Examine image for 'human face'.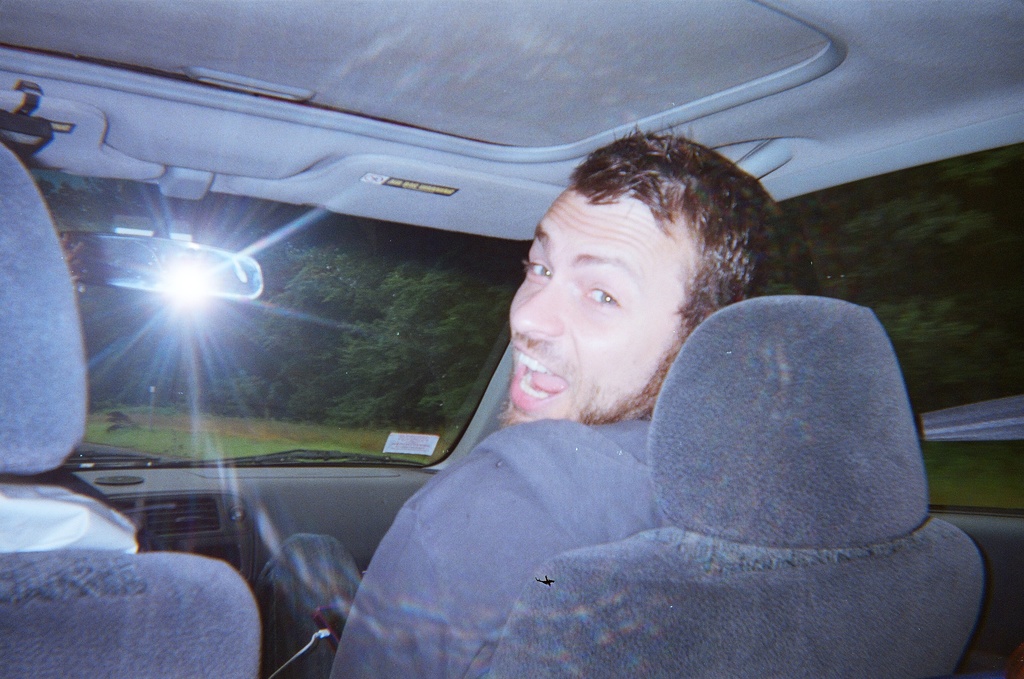
Examination result: l=500, t=198, r=686, b=424.
